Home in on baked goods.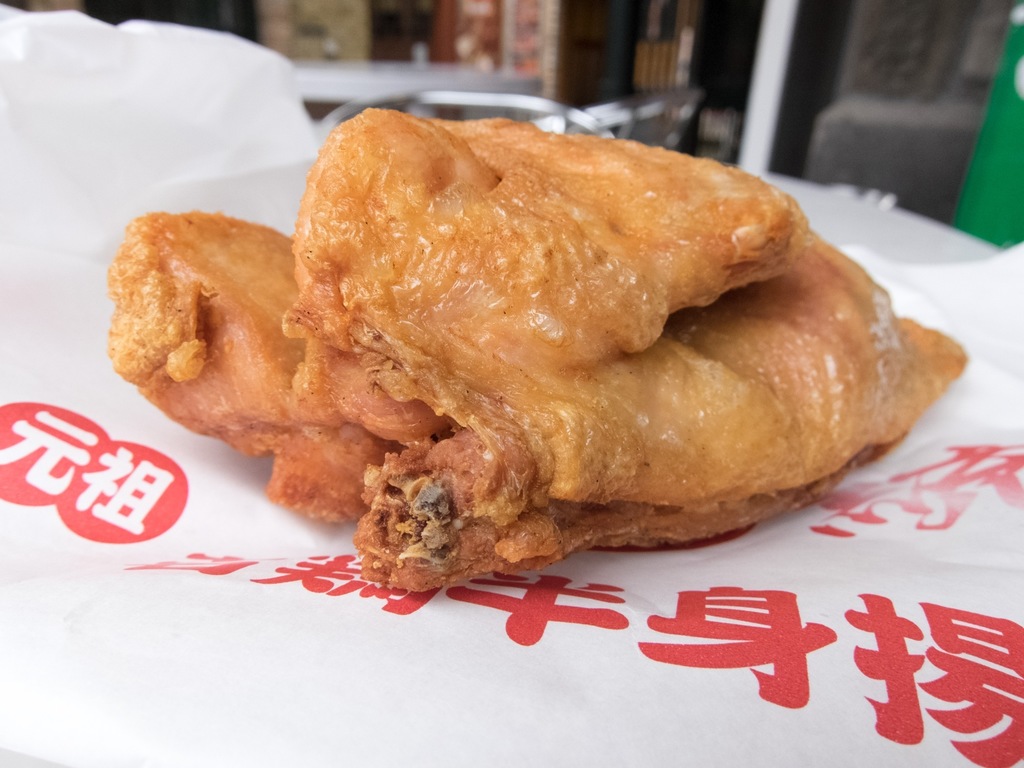
Homed in at [left=101, top=108, right=969, bottom=596].
